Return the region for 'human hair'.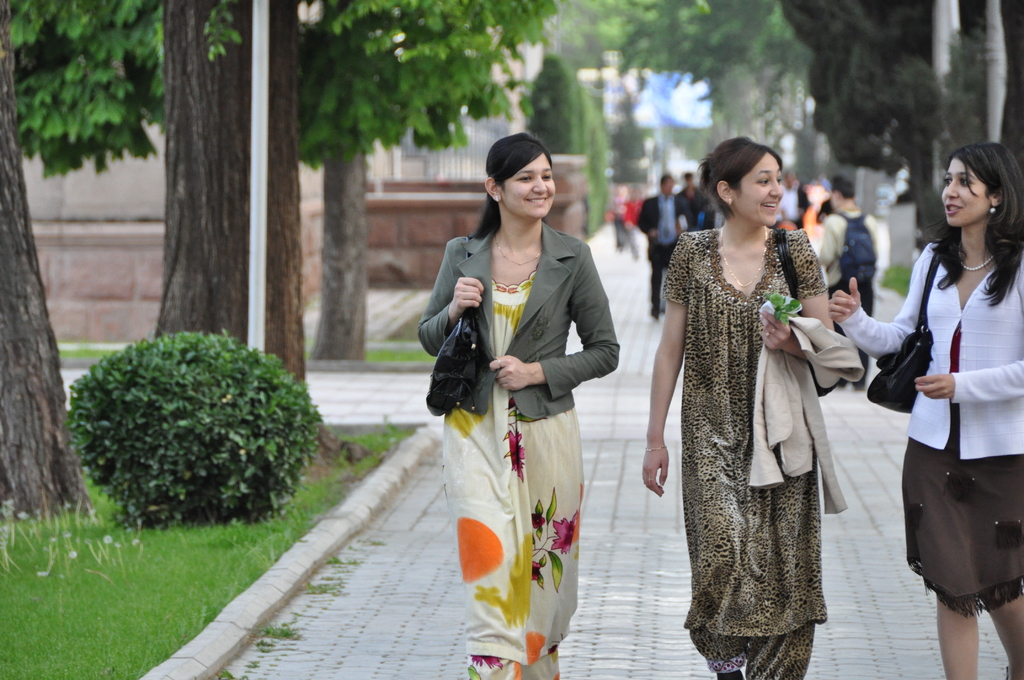
box=[488, 135, 565, 226].
